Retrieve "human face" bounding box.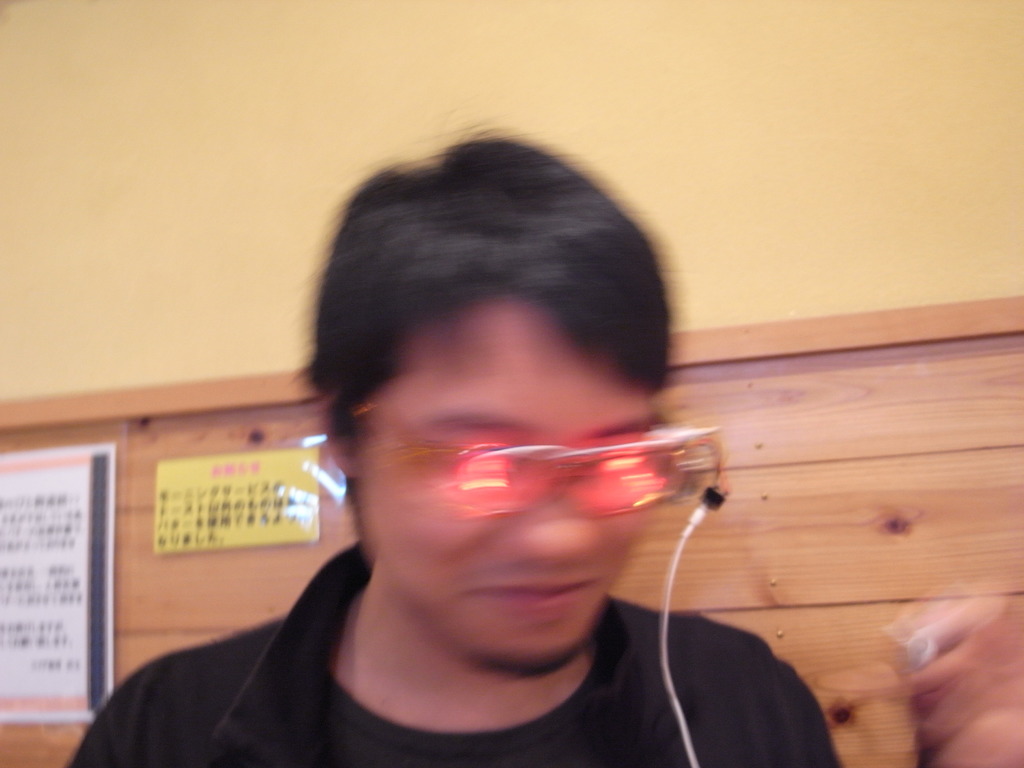
Bounding box: box=[356, 298, 653, 677].
